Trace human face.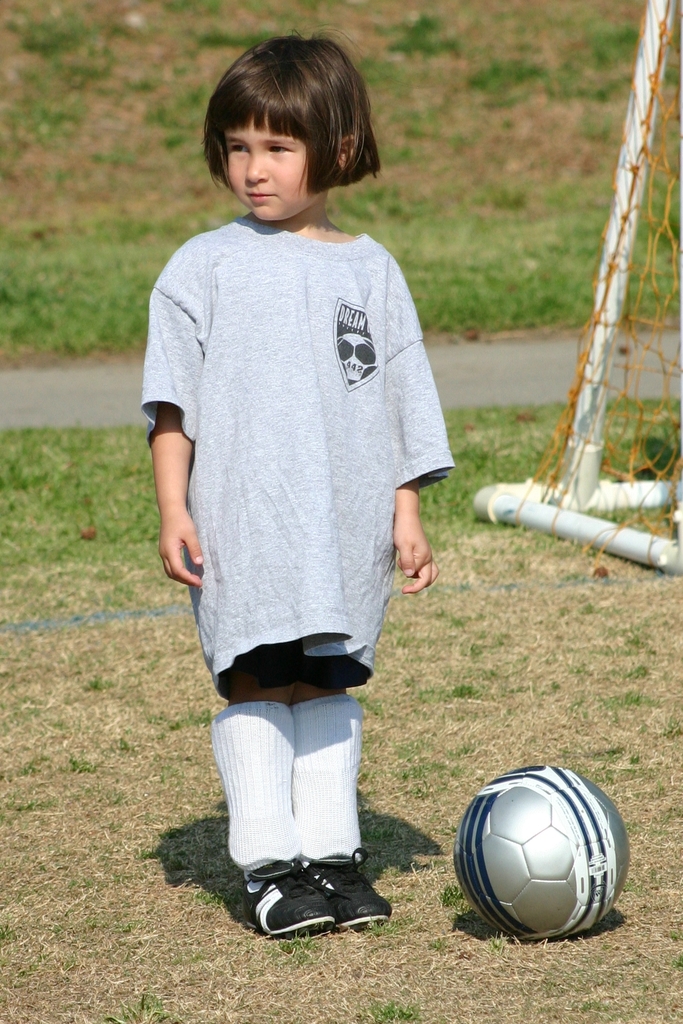
Traced to [left=230, top=121, right=344, bottom=223].
